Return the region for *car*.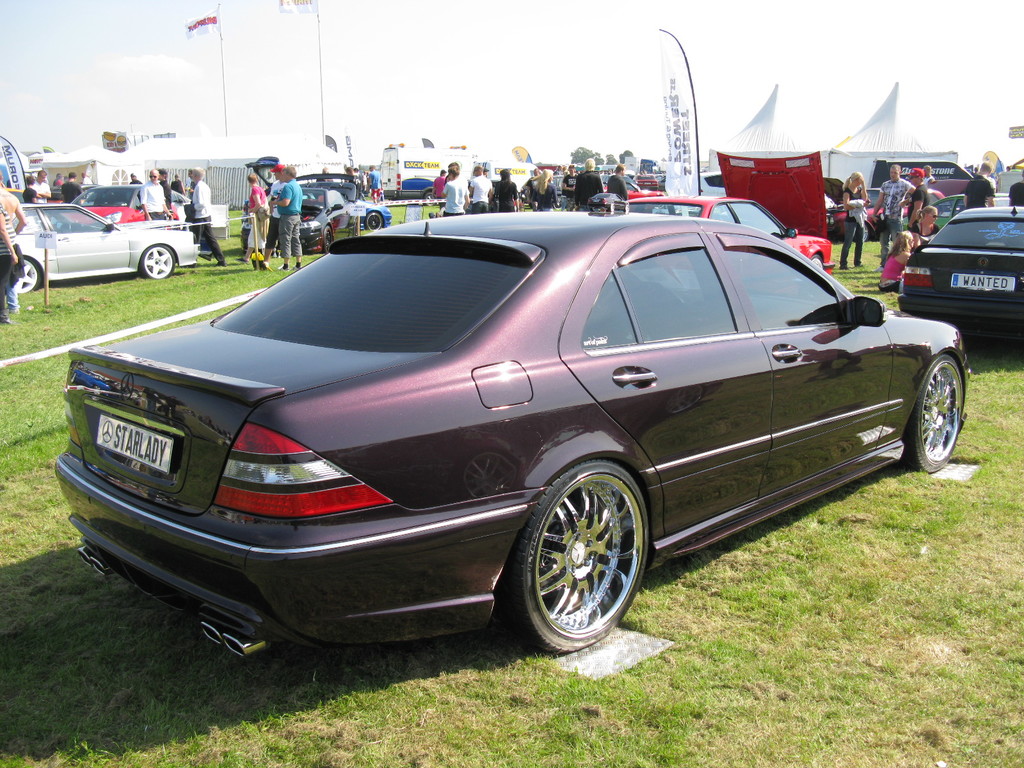
600:174:616:190.
